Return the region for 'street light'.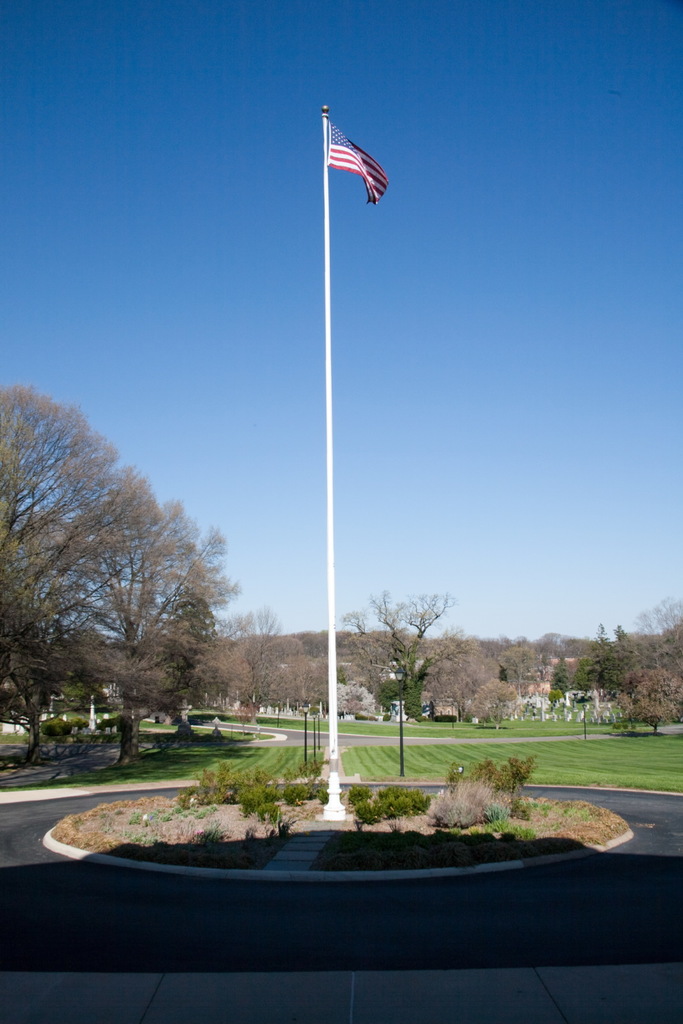
579, 703, 586, 738.
